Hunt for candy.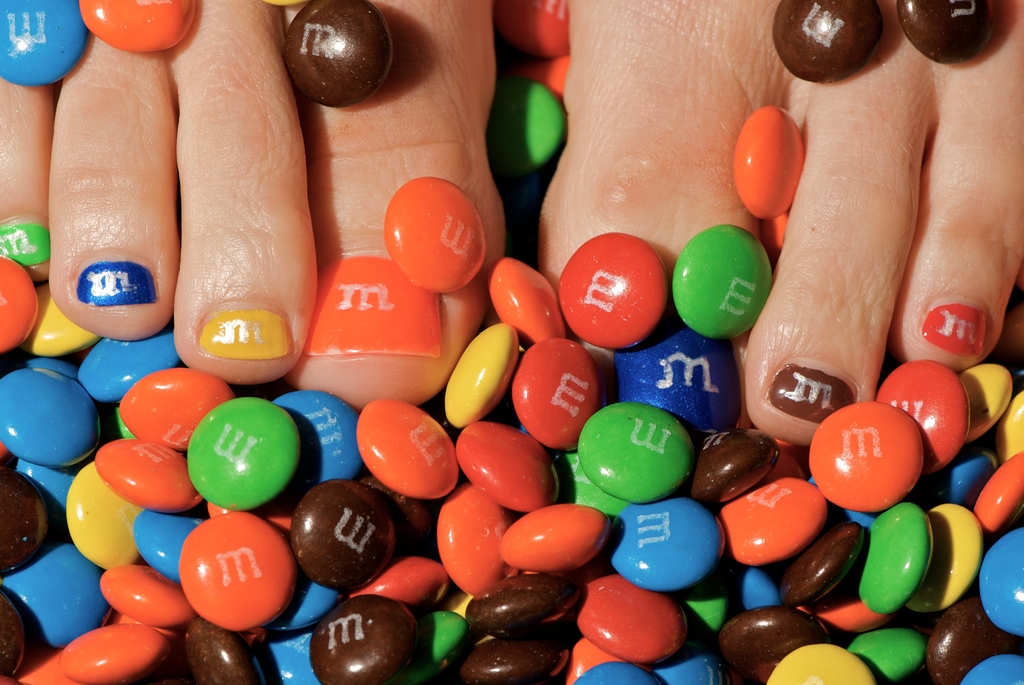
Hunted down at l=0, t=0, r=88, b=87.
